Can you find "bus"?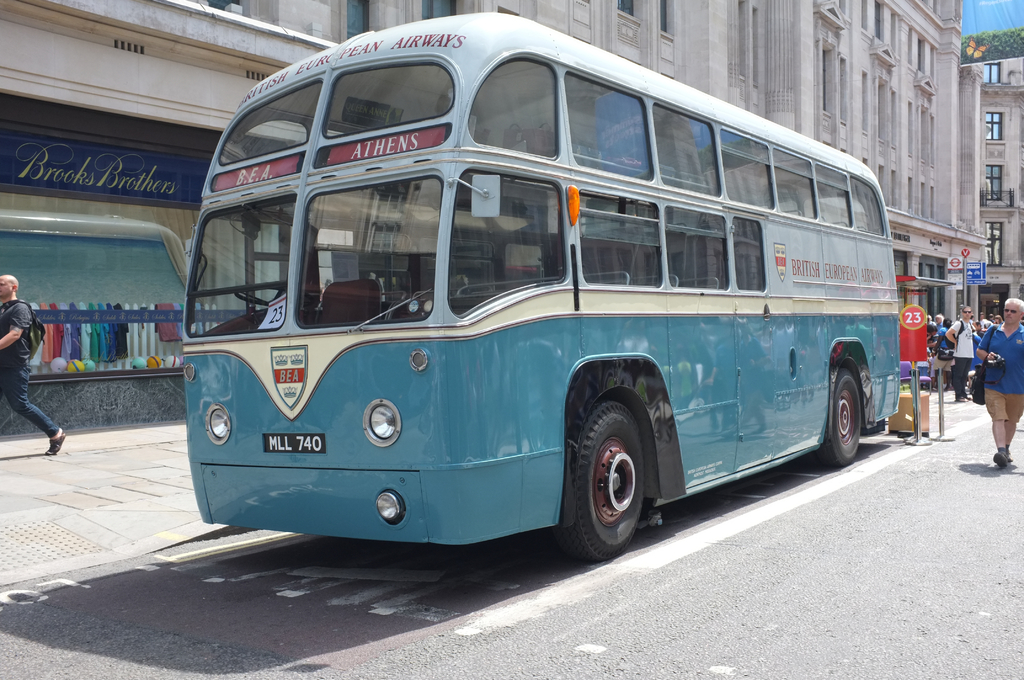
Yes, bounding box: locate(181, 13, 897, 564).
